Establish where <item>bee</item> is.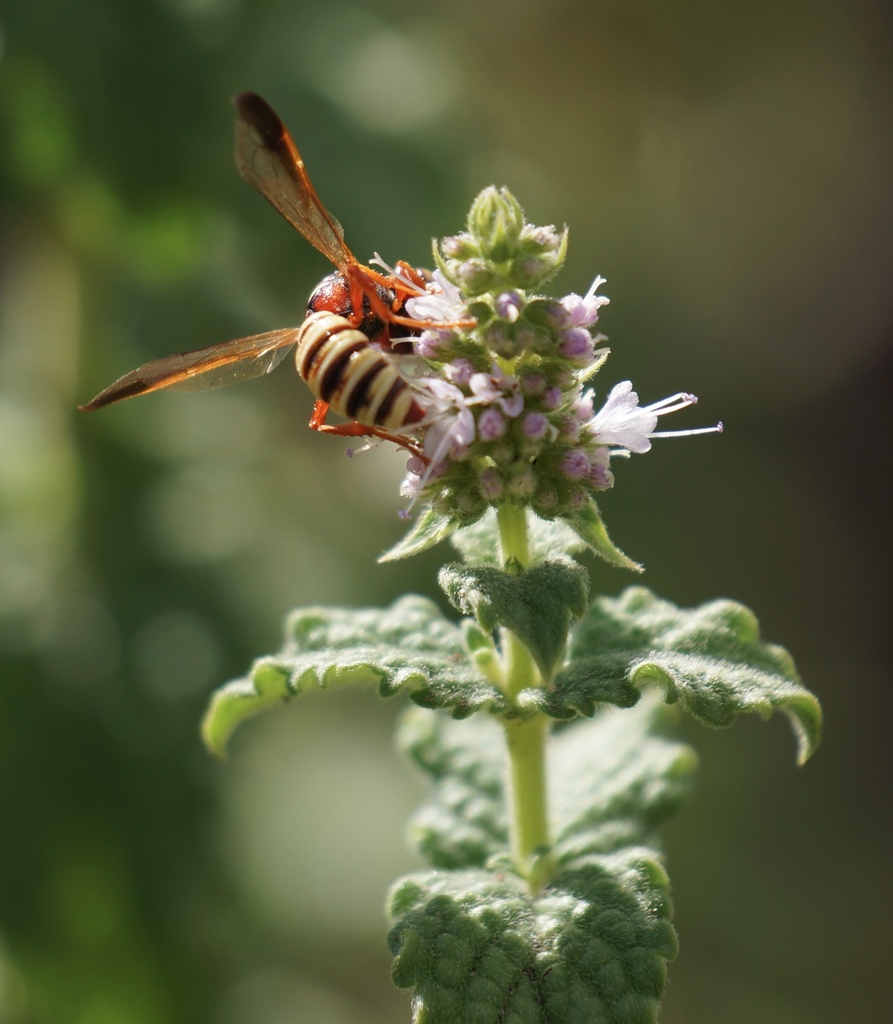
Established at bbox(149, 135, 460, 469).
